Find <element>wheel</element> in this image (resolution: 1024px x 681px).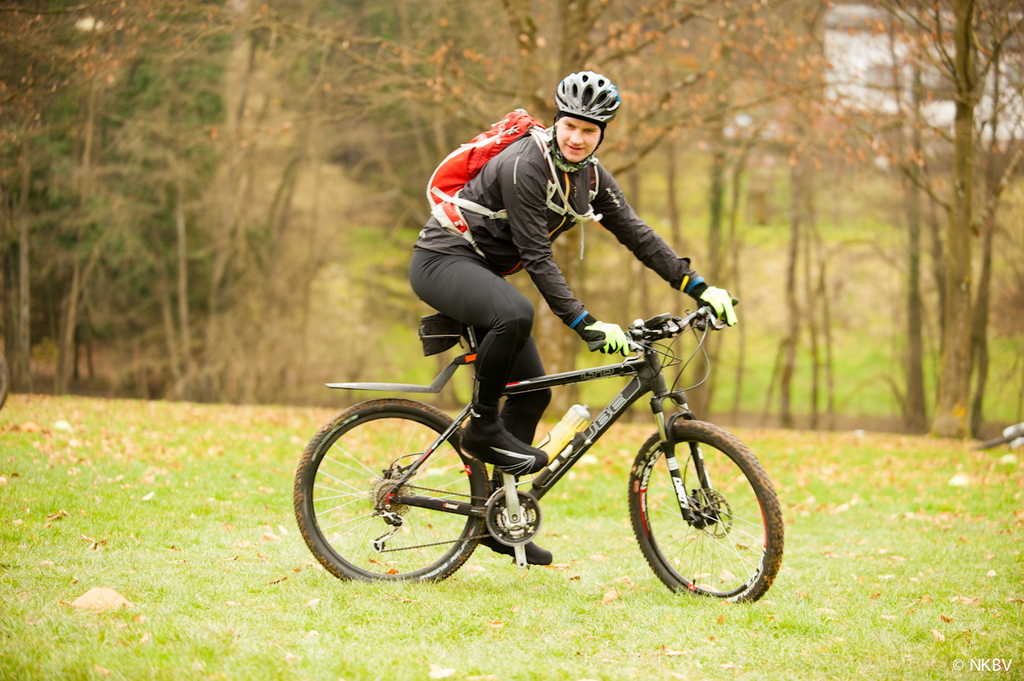
detection(634, 422, 769, 606).
